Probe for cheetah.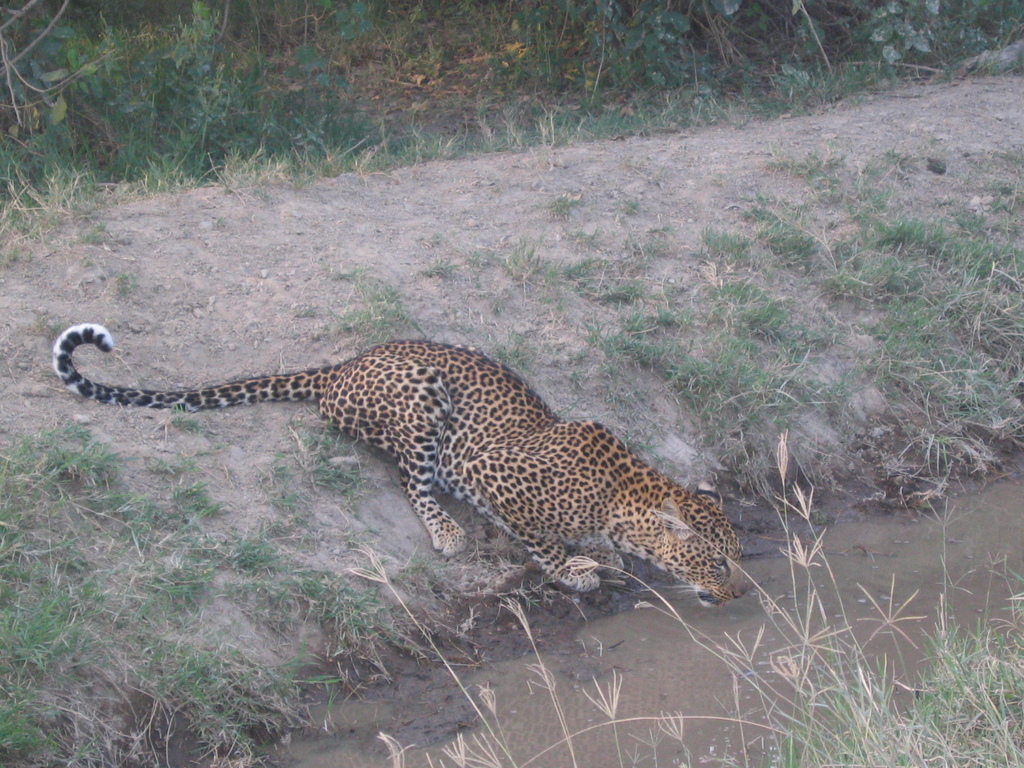
Probe result: <bbox>52, 320, 748, 610</bbox>.
